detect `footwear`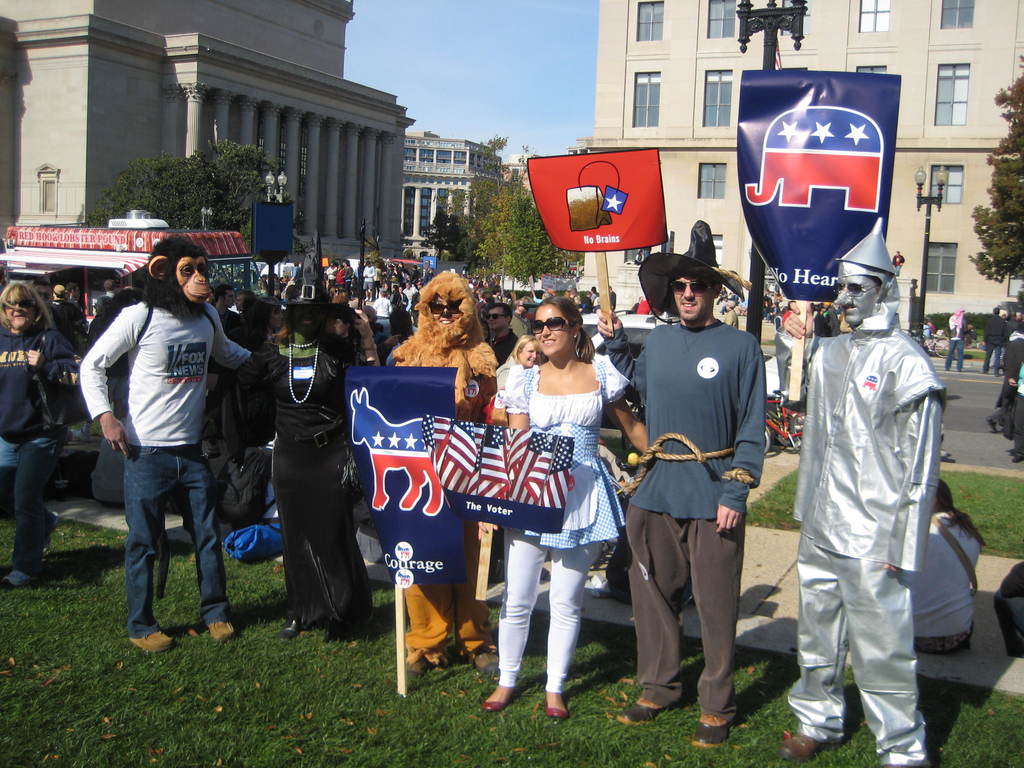
[397, 655, 430, 685]
